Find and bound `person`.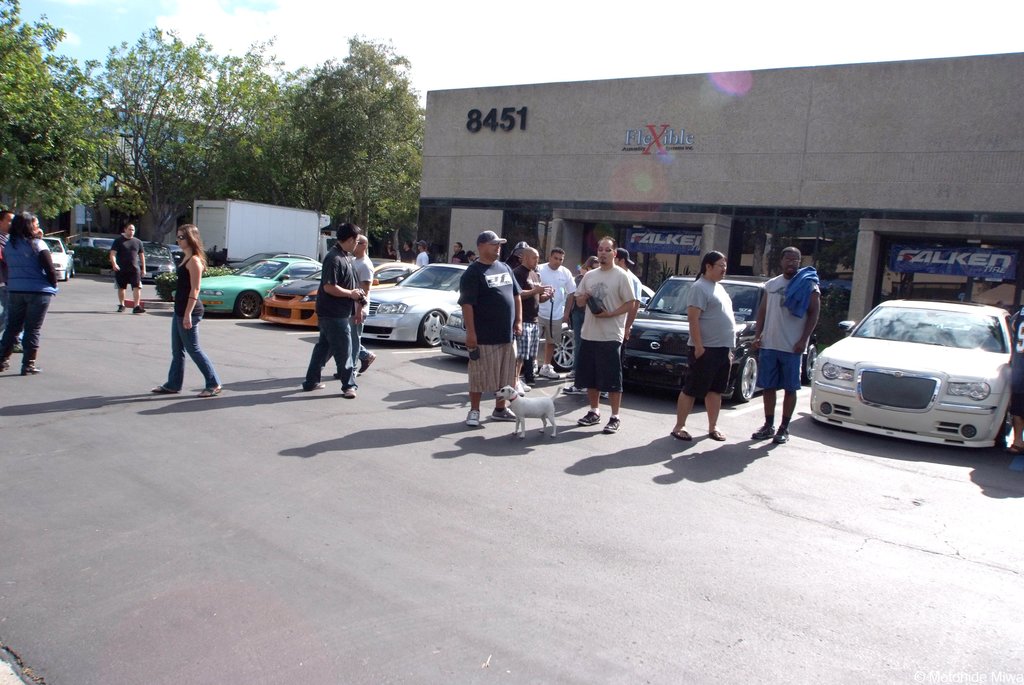
Bound: Rect(571, 236, 636, 433).
